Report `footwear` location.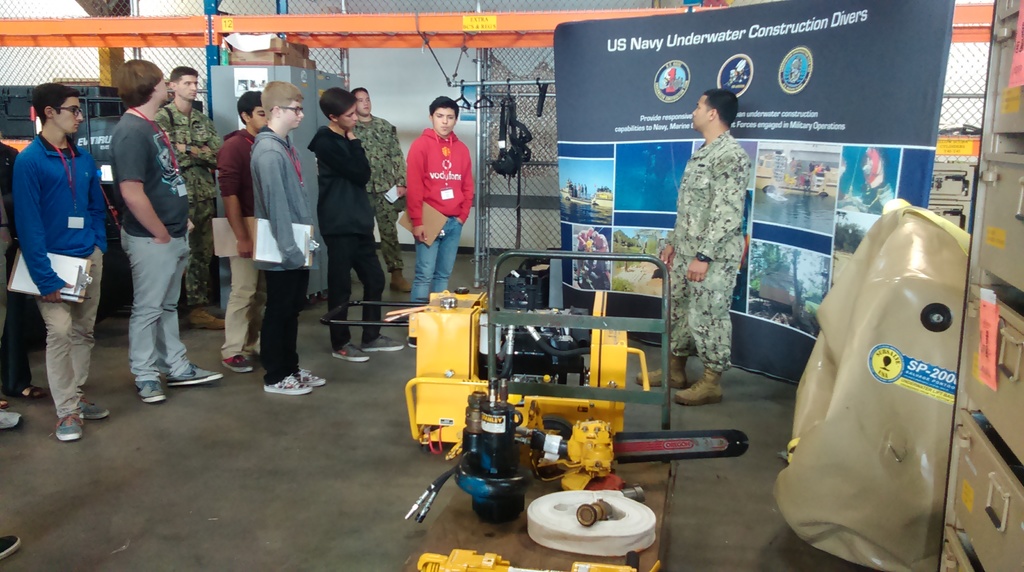
Report: 164/364/220/386.
